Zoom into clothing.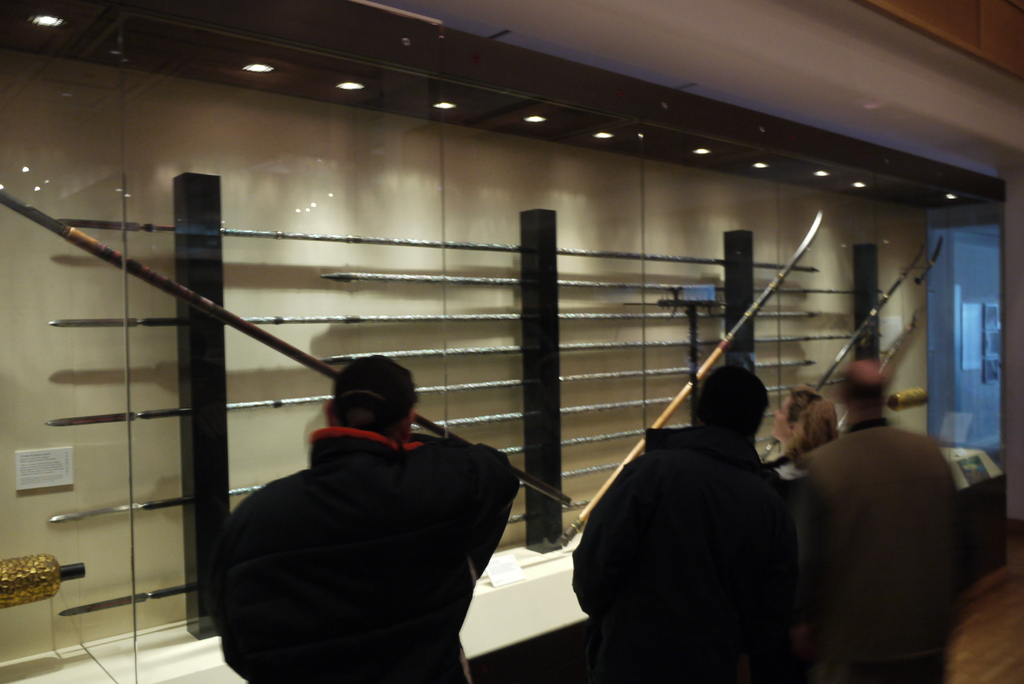
Zoom target: 181,428,529,683.
